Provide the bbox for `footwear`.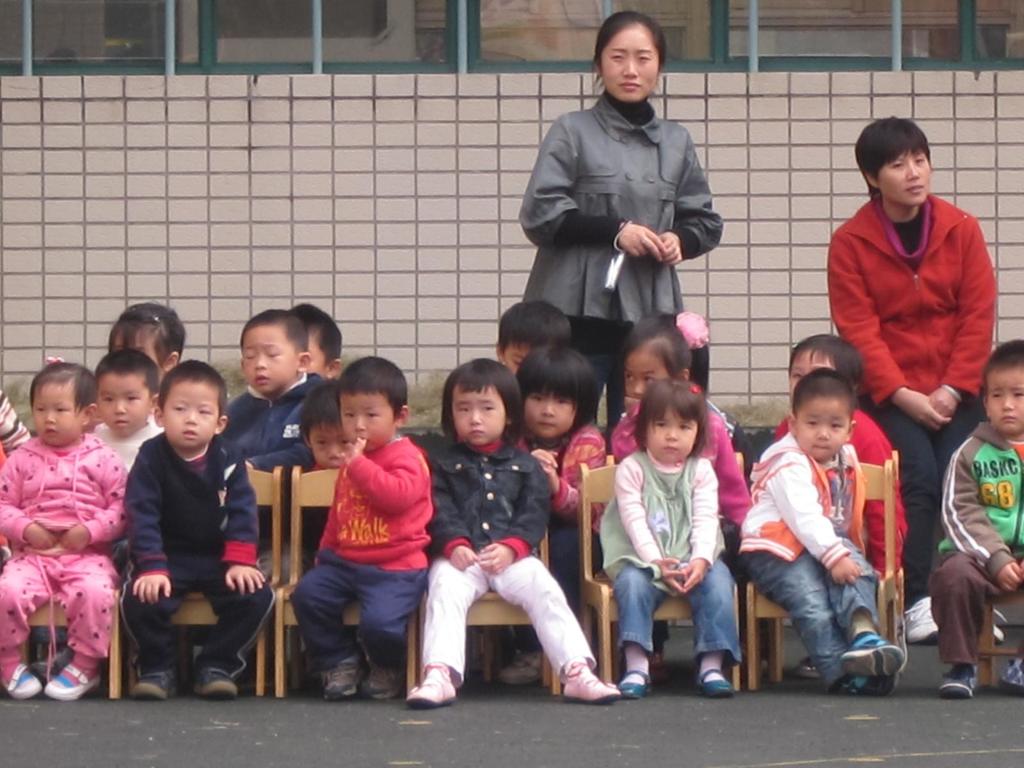
{"left": 129, "top": 655, "right": 179, "bottom": 702}.
